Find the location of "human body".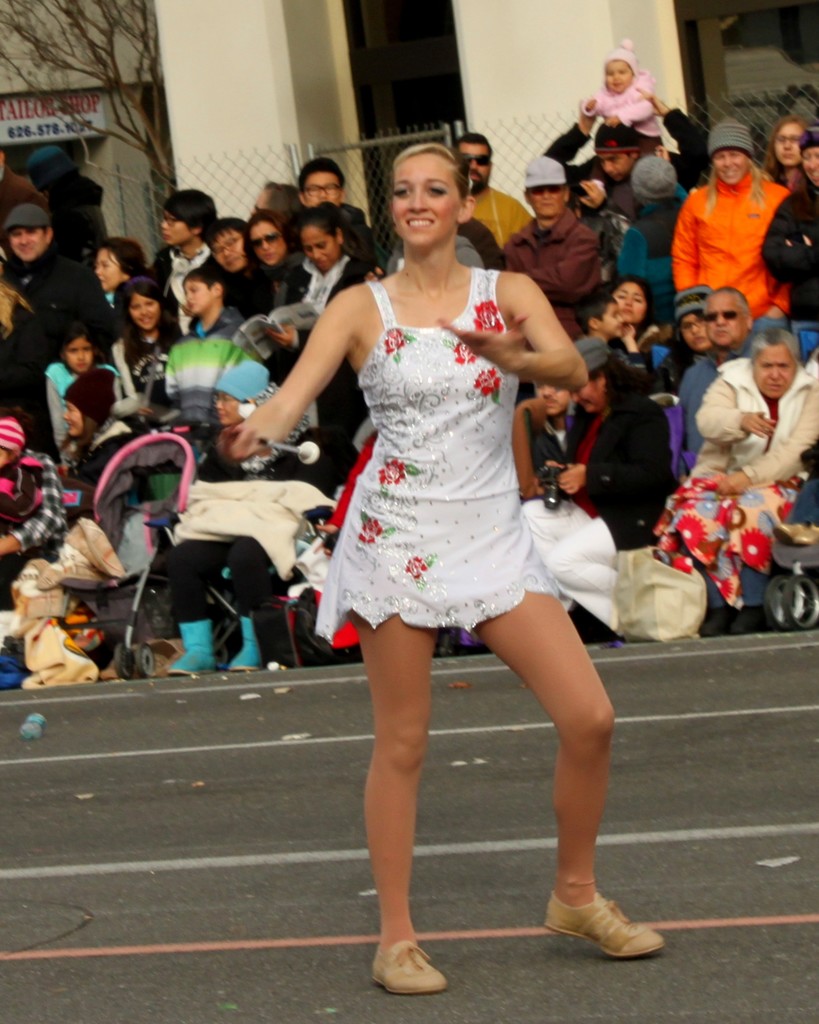
Location: crop(226, 138, 660, 998).
